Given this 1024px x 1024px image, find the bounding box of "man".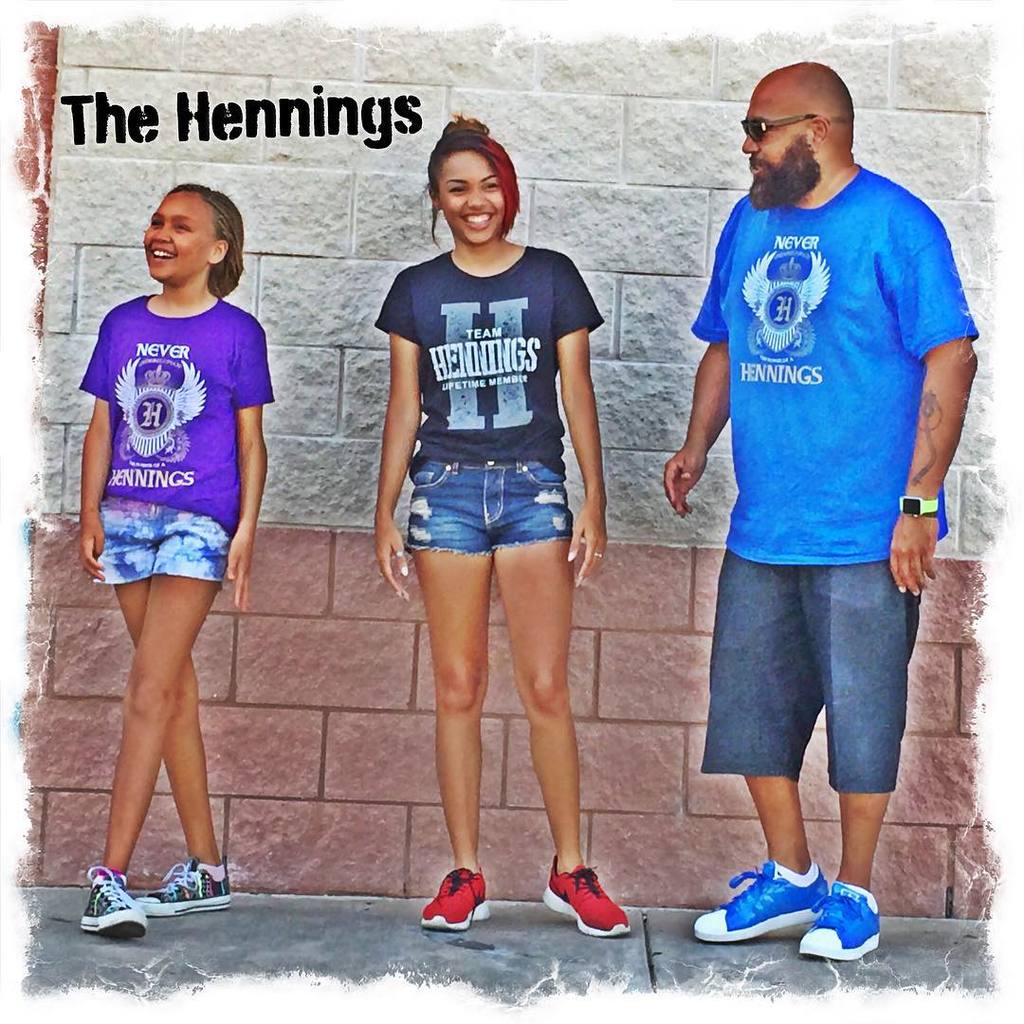
{"left": 663, "top": 61, "right": 994, "bottom": 968}.
